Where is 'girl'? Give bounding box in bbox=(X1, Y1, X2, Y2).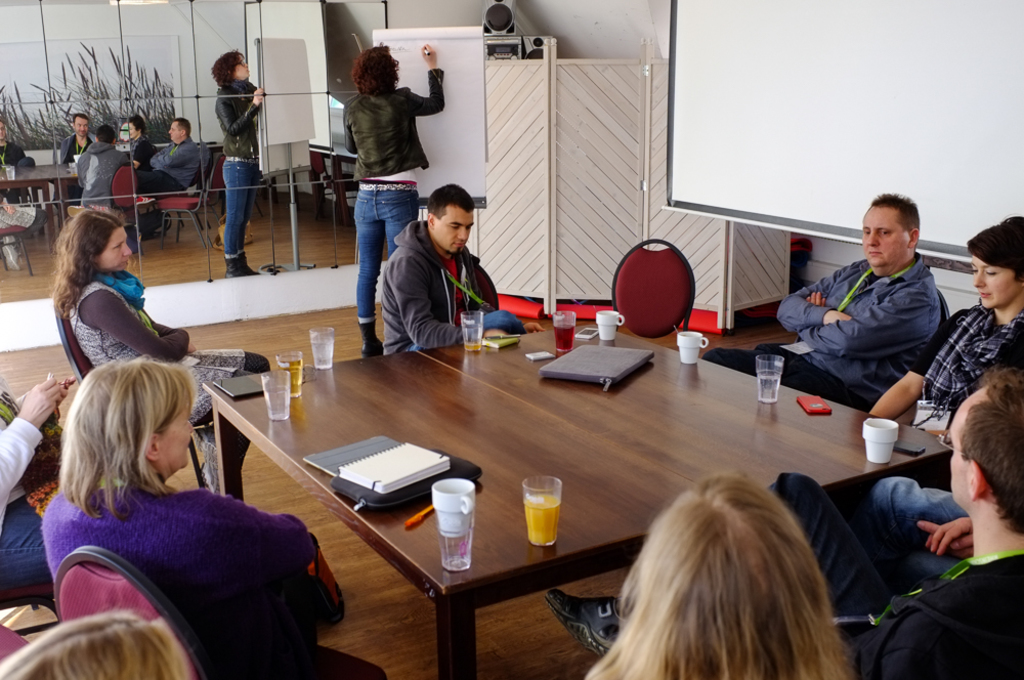
bbox=(343, 43, 444, 360).
